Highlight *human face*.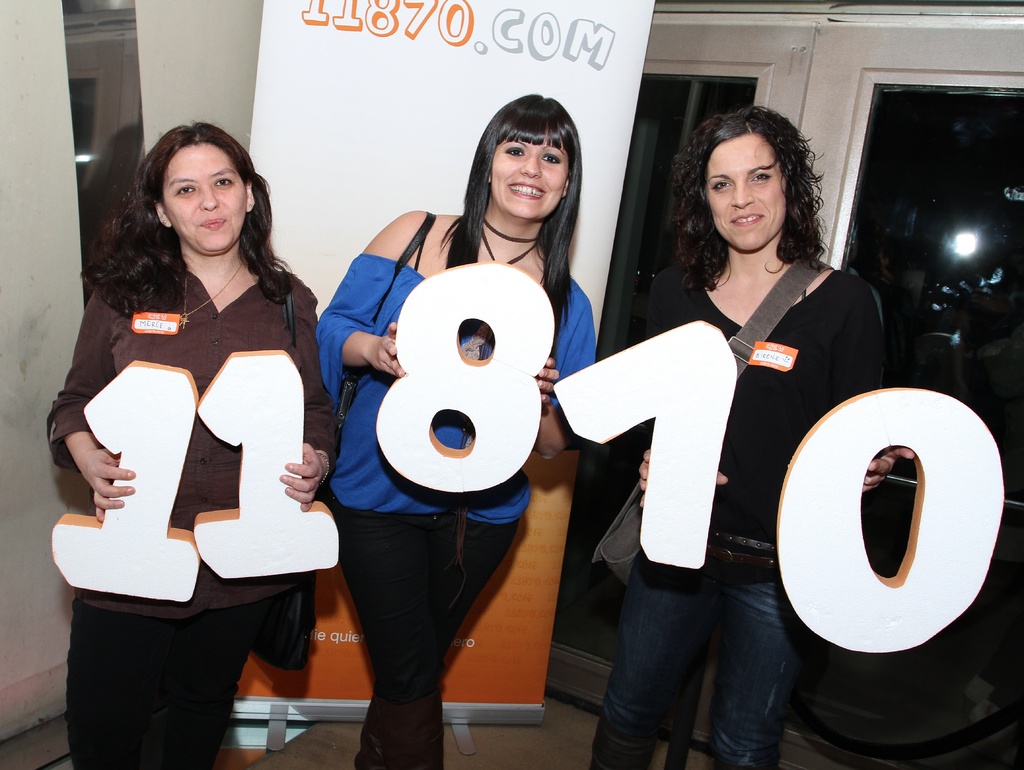
Highlighted region: l=706, t=132, r=787, b=252.
